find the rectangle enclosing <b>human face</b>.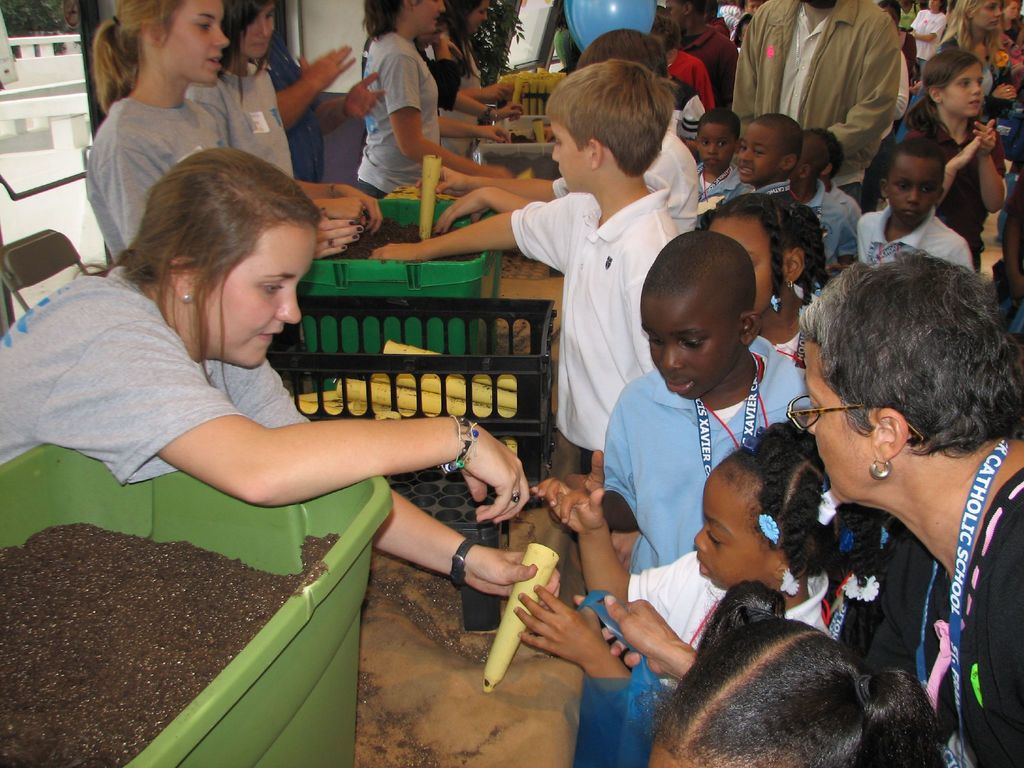
<box>203,225,318,360</box>.
